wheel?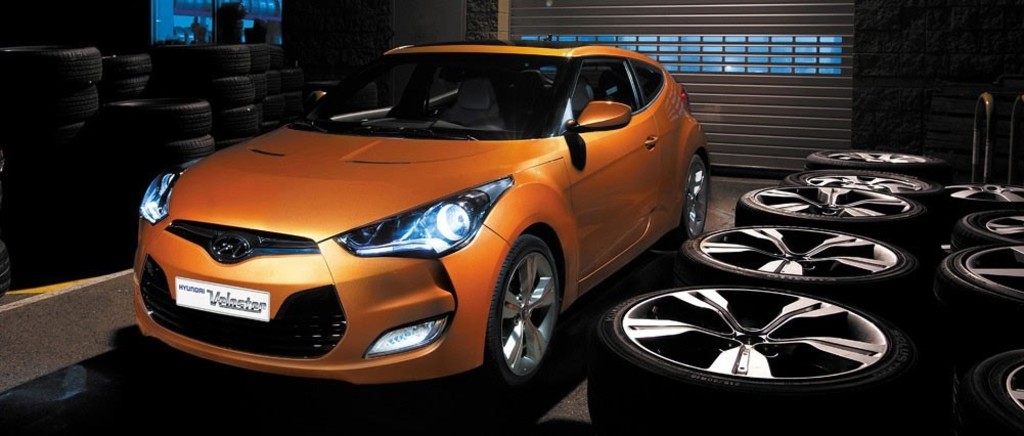
[left=43, top=86, right=100, bottom=120]
